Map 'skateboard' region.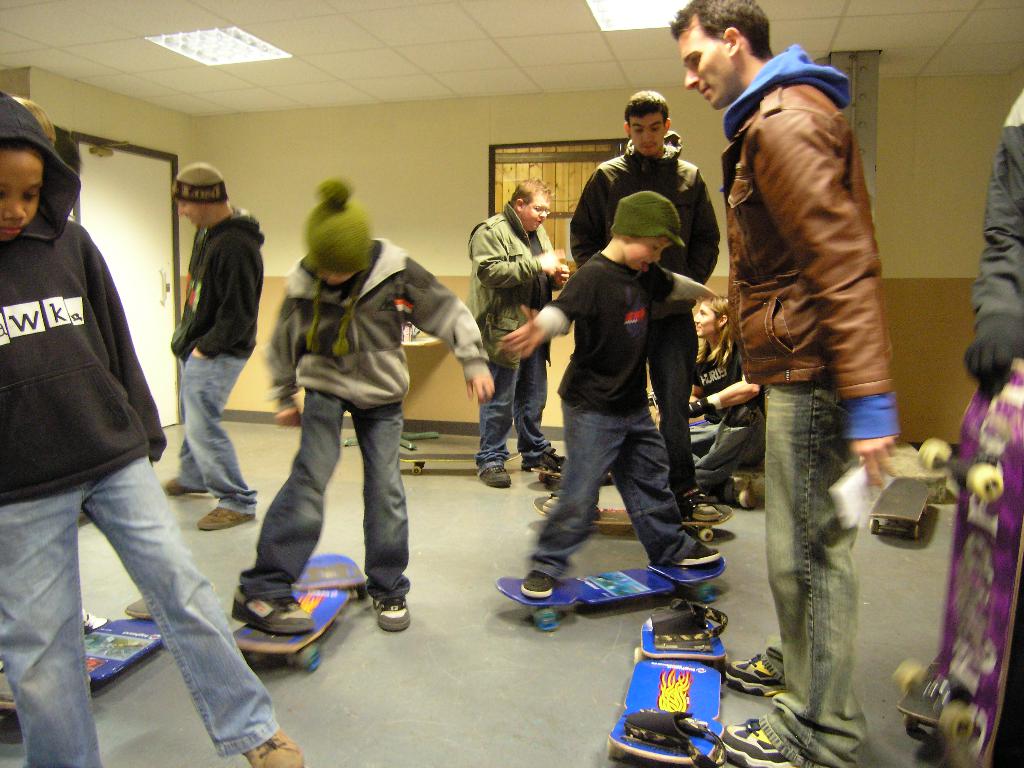
Mapped to (left=888, top=351, right=1023, bottom=767).
